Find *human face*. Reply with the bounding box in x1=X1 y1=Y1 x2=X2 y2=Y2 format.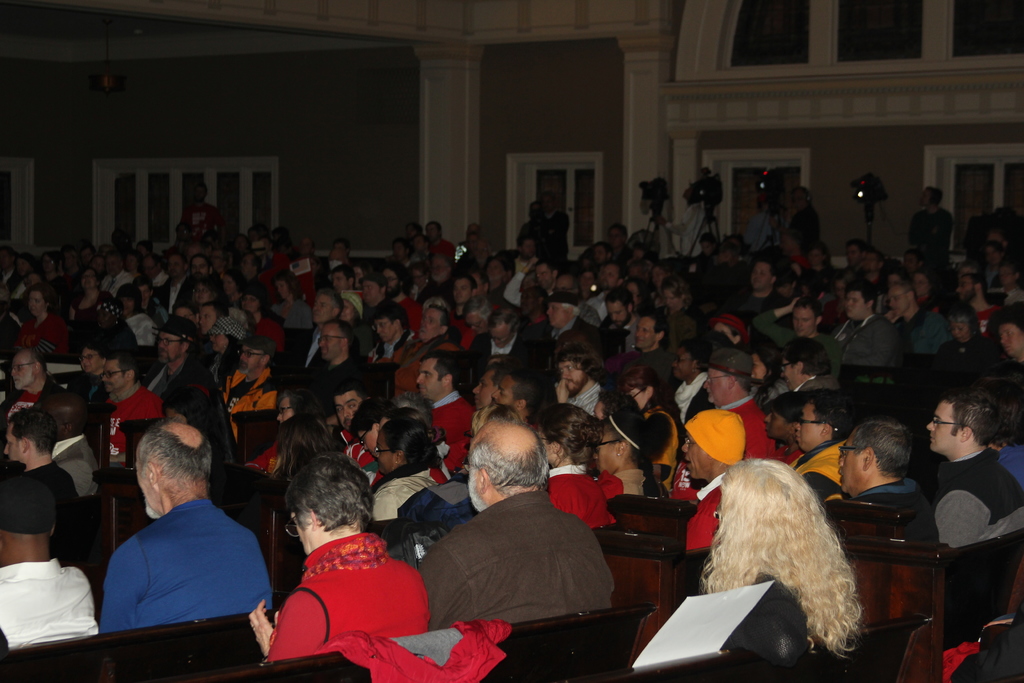
x1=484 y1=325 x2=509 y2=345.
